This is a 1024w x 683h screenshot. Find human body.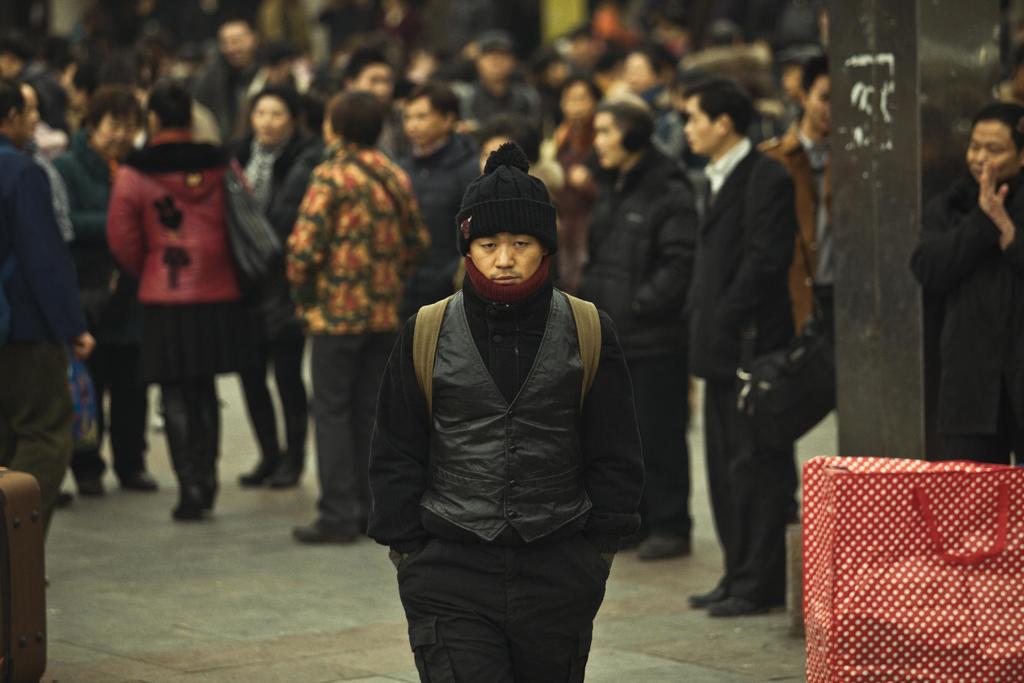
Bounding box: bbox=[368, 283, 643, 682].
